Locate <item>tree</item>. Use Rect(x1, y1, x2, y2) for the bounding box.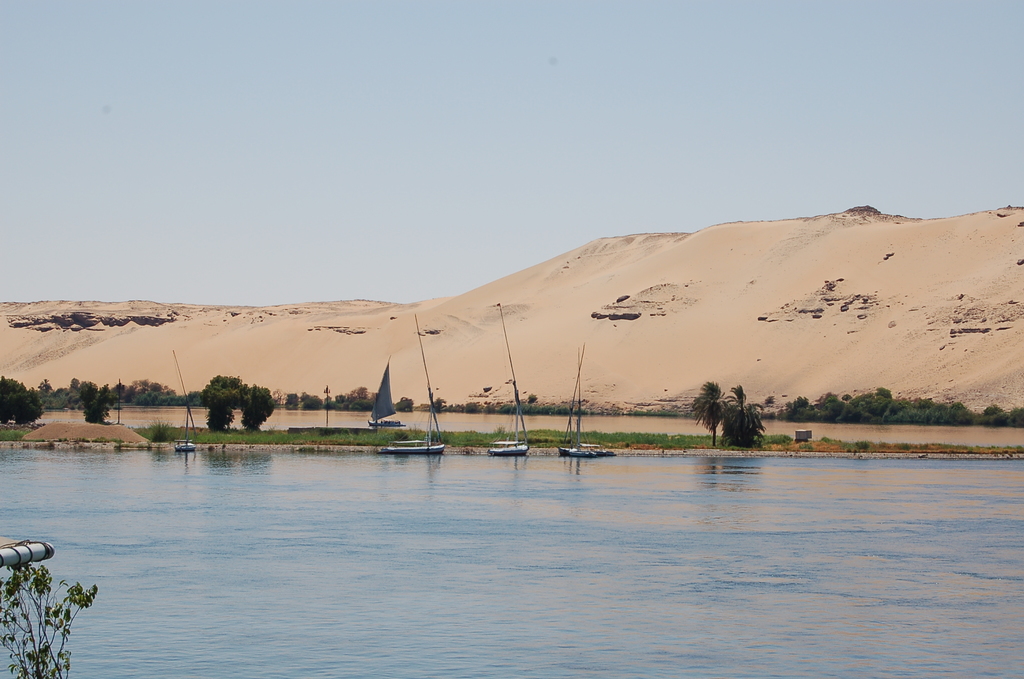
Rect(694, 379, 781, 454).
